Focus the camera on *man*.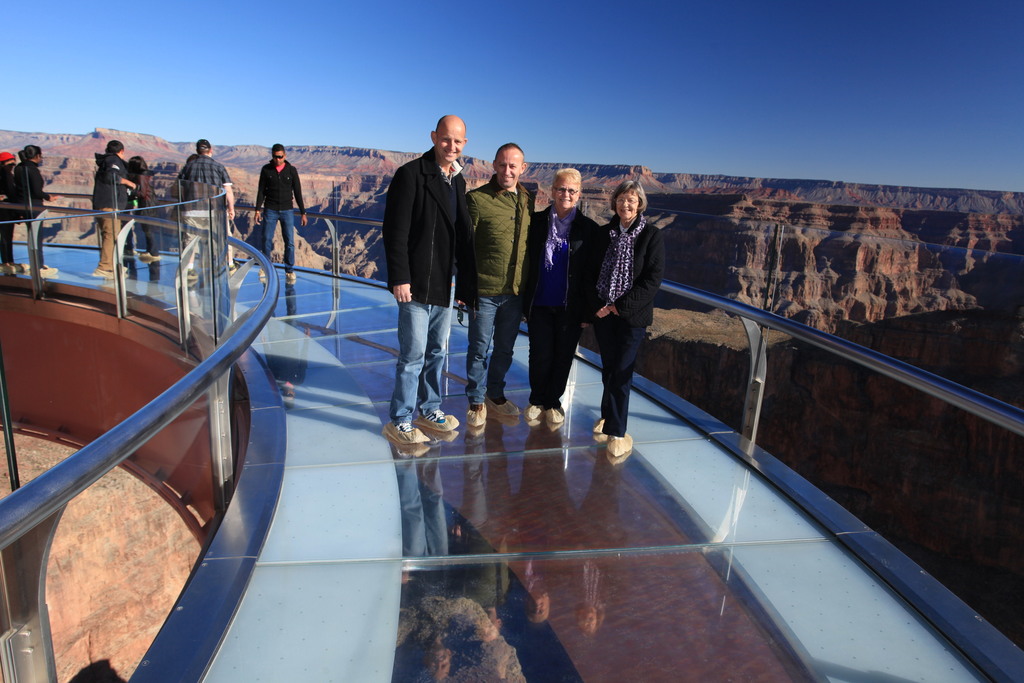
Focus region: x1=172 y1=138 x2=238 y2=283.
